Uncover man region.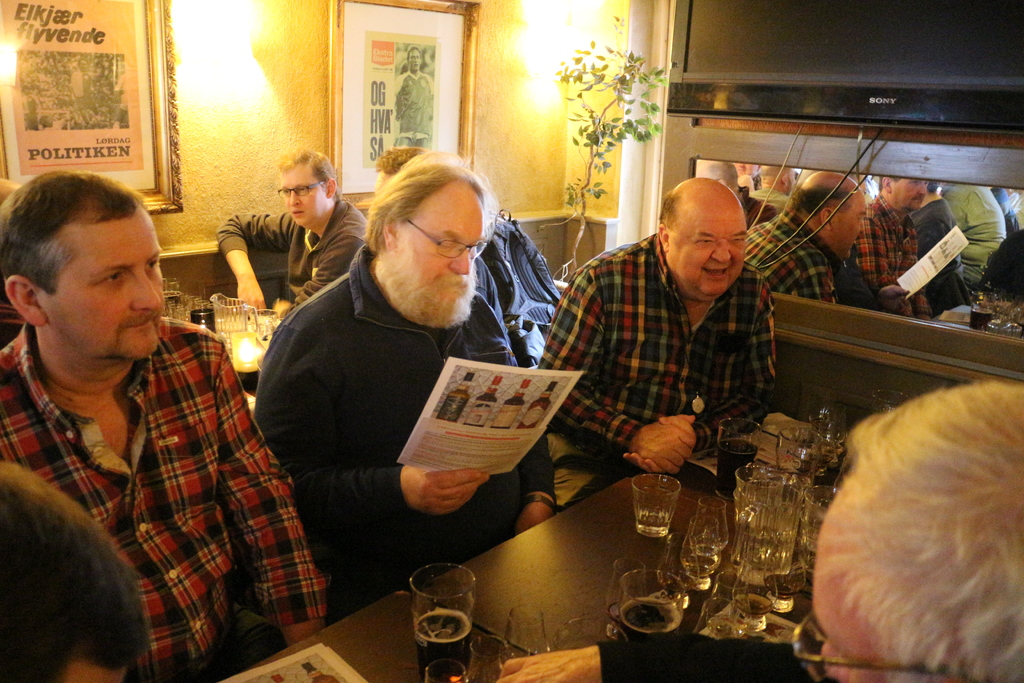
Uncovered: x1=224 y1=147 x2=372 y2=327.
